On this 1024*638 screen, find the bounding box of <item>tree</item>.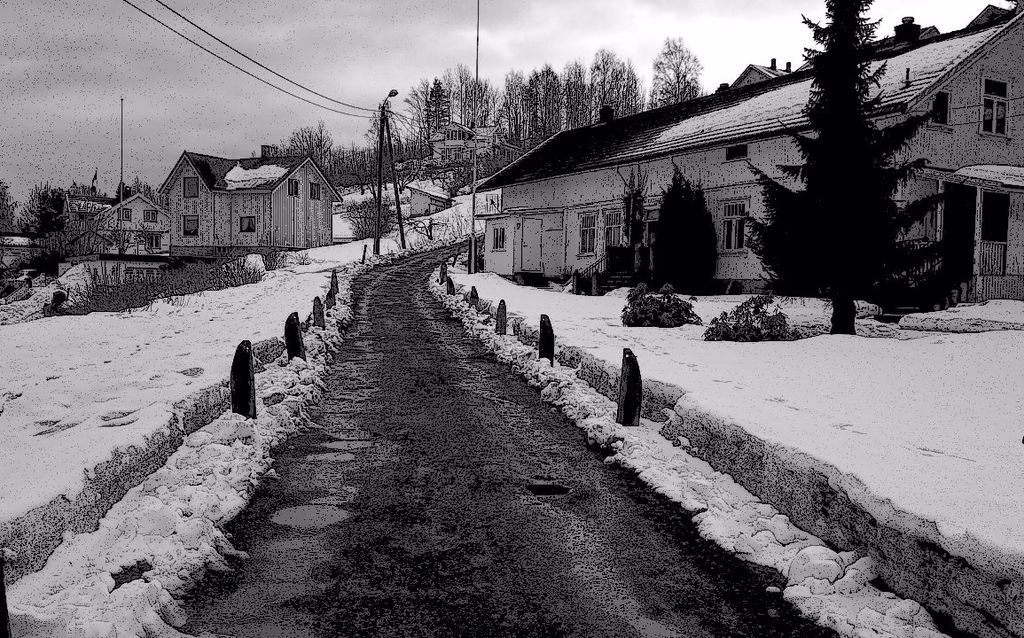
Bounding box: [651, 160, 733, 300].
